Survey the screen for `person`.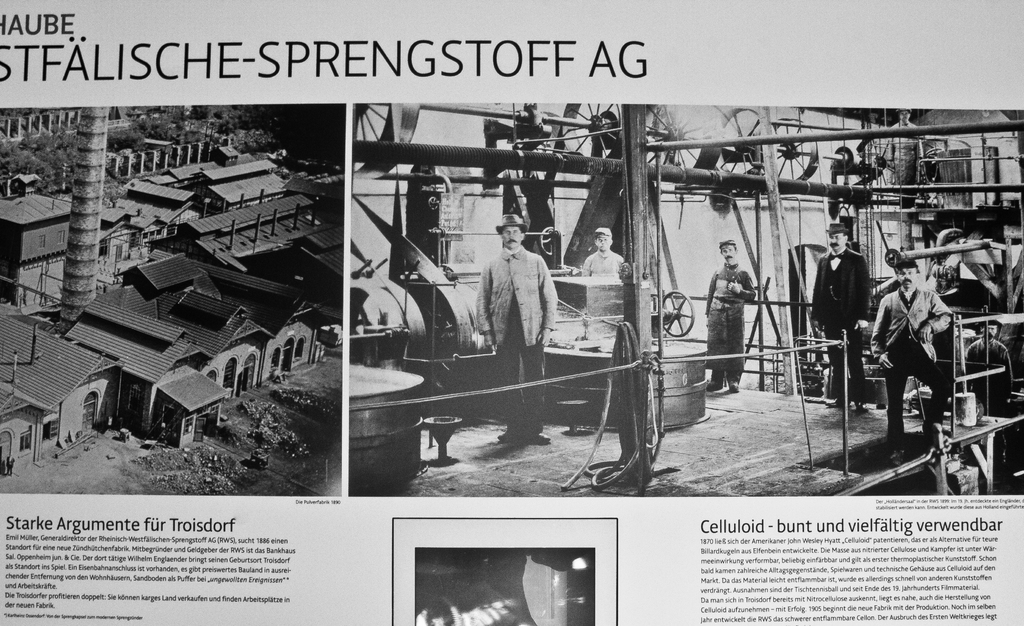
Survey found: bbox=(970, 318, 1014, 430).
